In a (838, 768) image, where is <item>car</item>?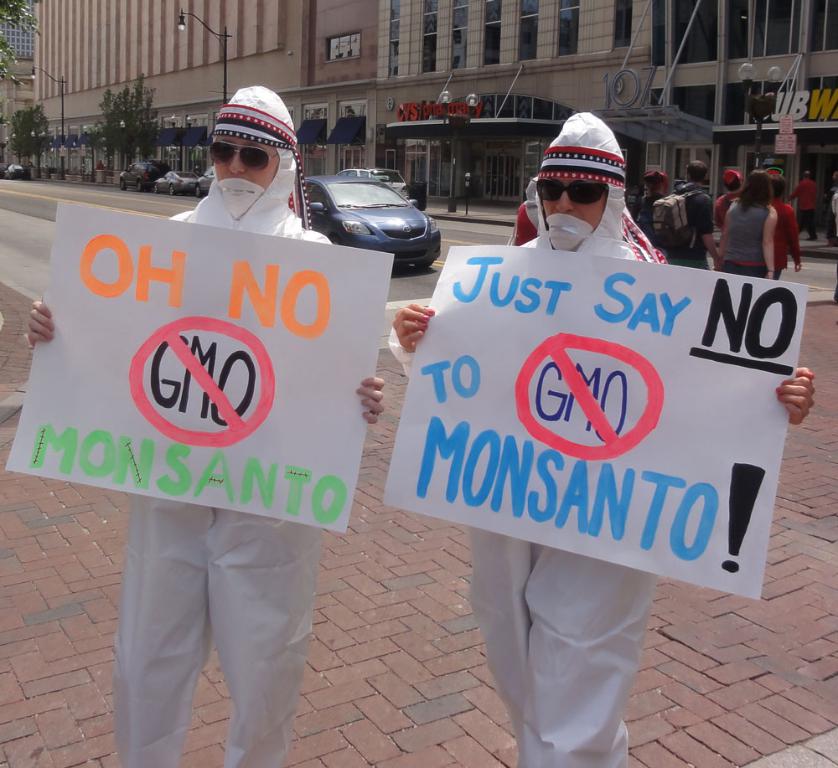
bbox(155, 167, 205, 193).
